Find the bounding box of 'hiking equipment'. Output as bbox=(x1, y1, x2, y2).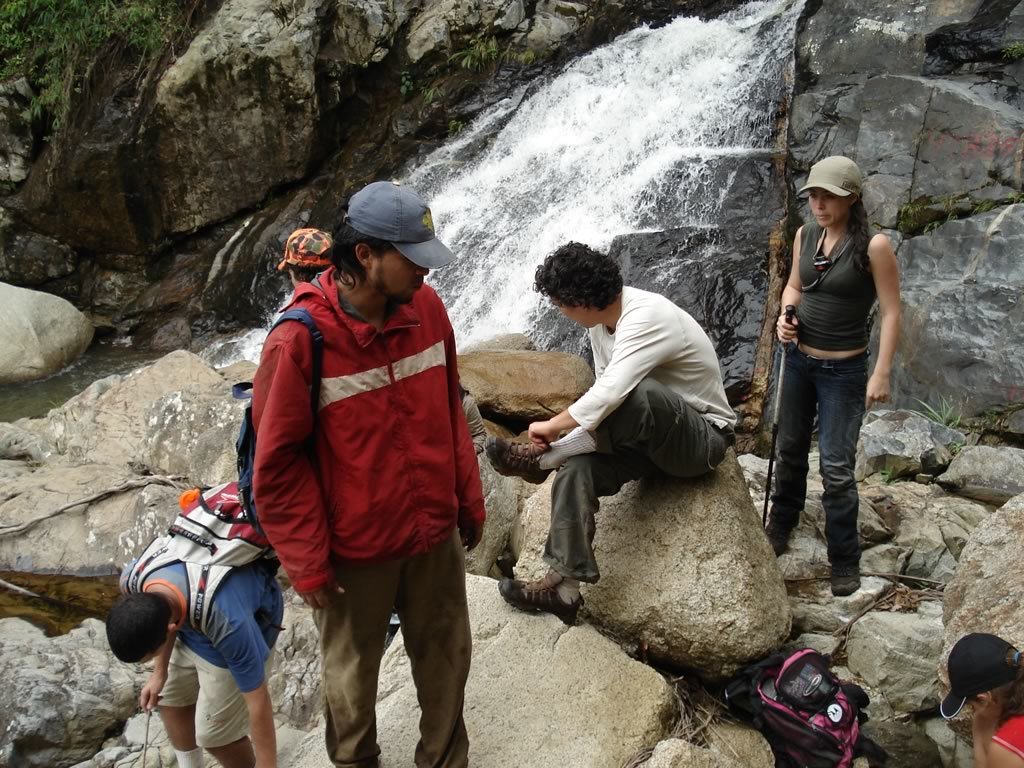
bbox=(126, 472, 283, 639).
